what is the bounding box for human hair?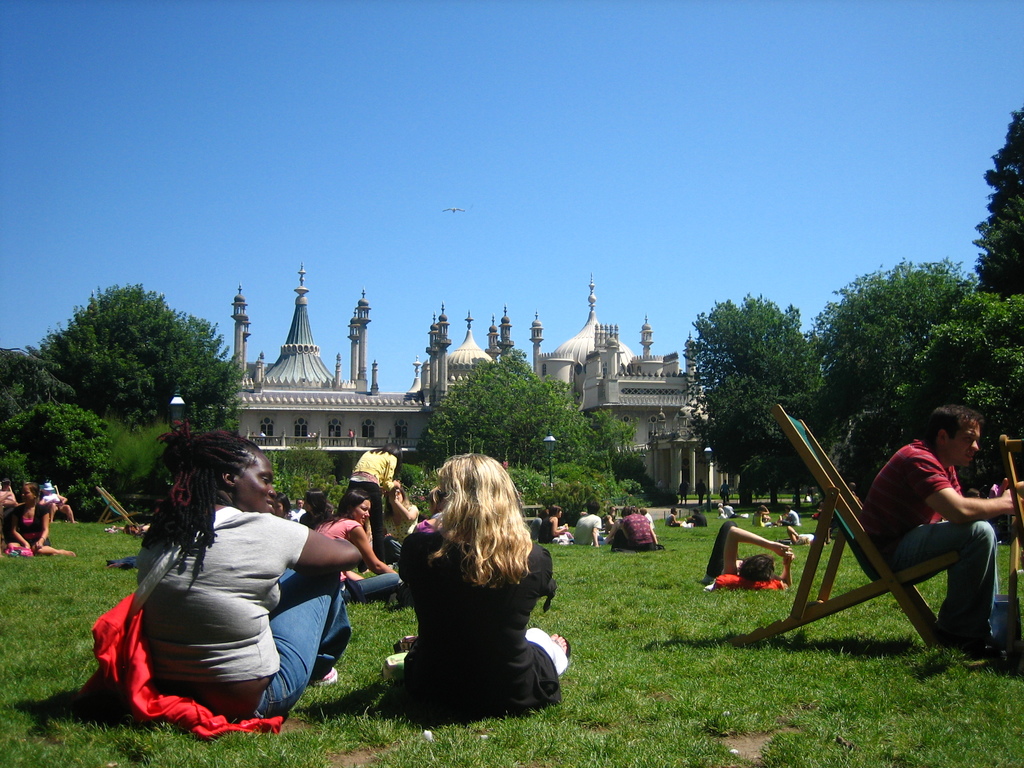
<region>586, 500, 600, 516</region>.
